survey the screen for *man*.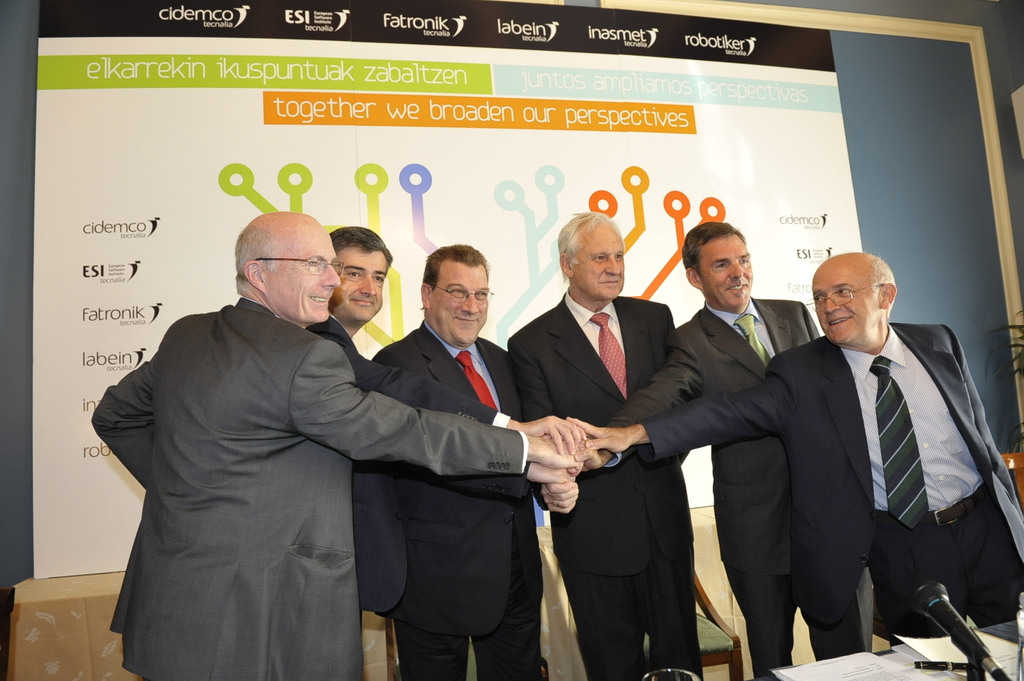
Survey found: (371,241,583,674).
